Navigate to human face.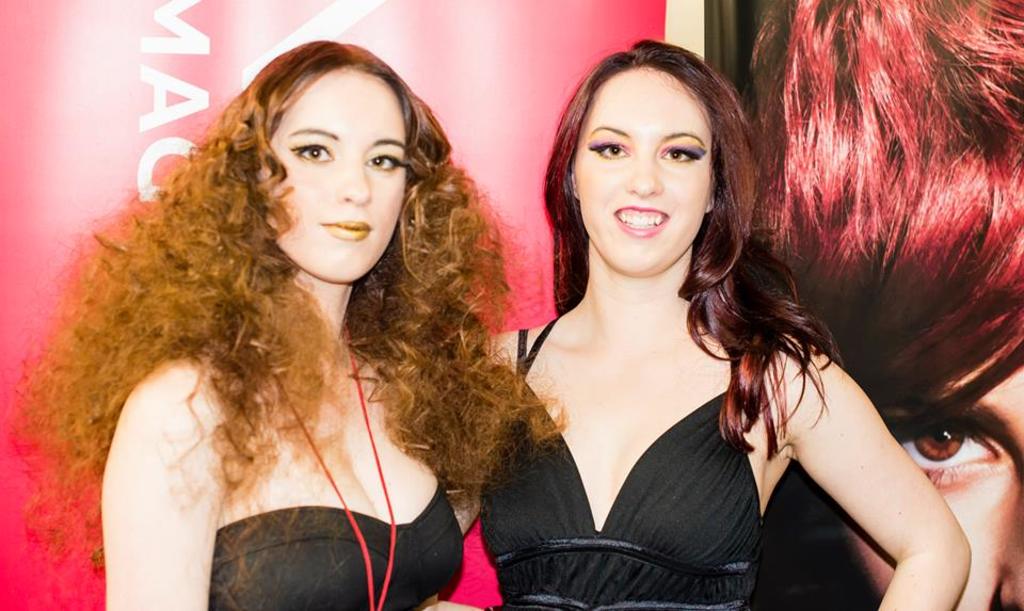
Navigation target: (566, 65, 720, 272).
